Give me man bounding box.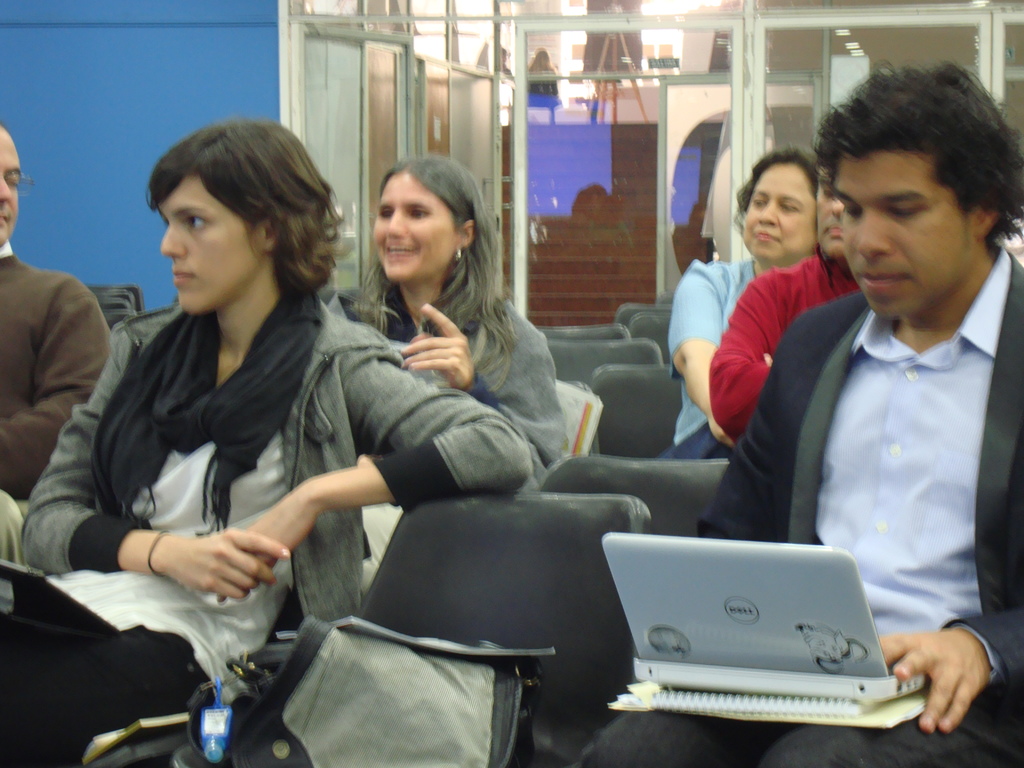
0:115:118:615.
